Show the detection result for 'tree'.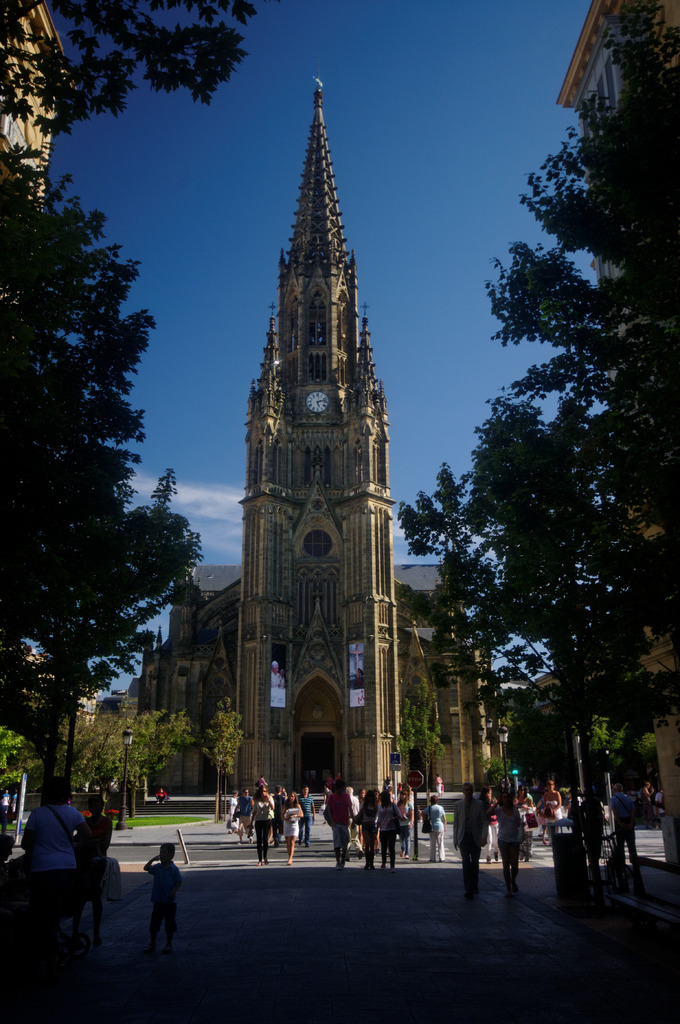
205/696/229/822.
